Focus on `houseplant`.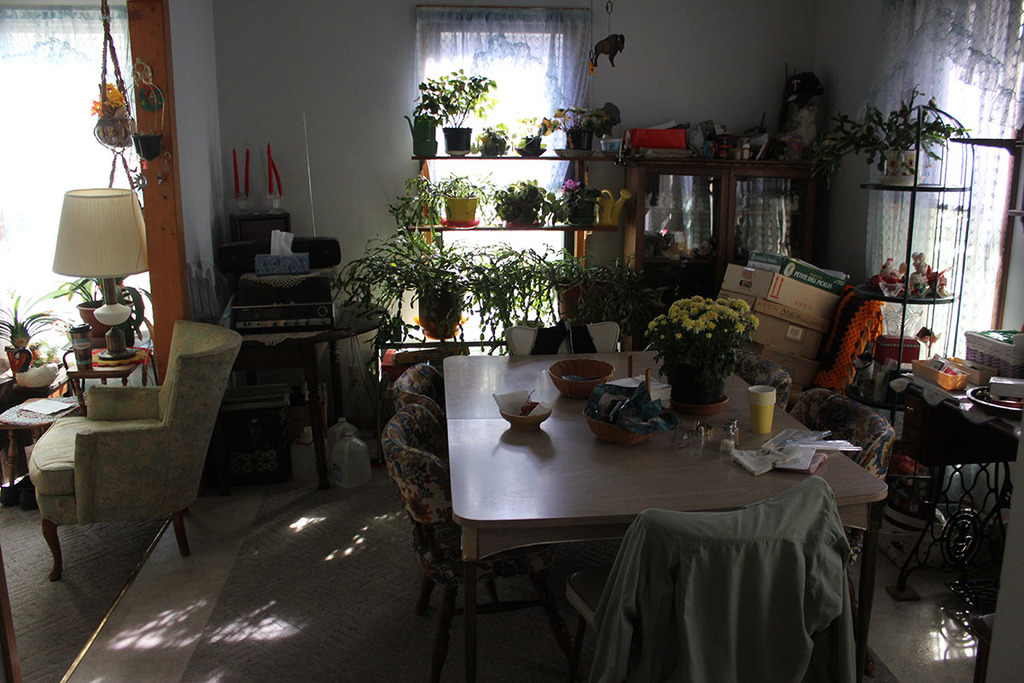
Focused at (left=813, top=82, right=969, bottom=177).
